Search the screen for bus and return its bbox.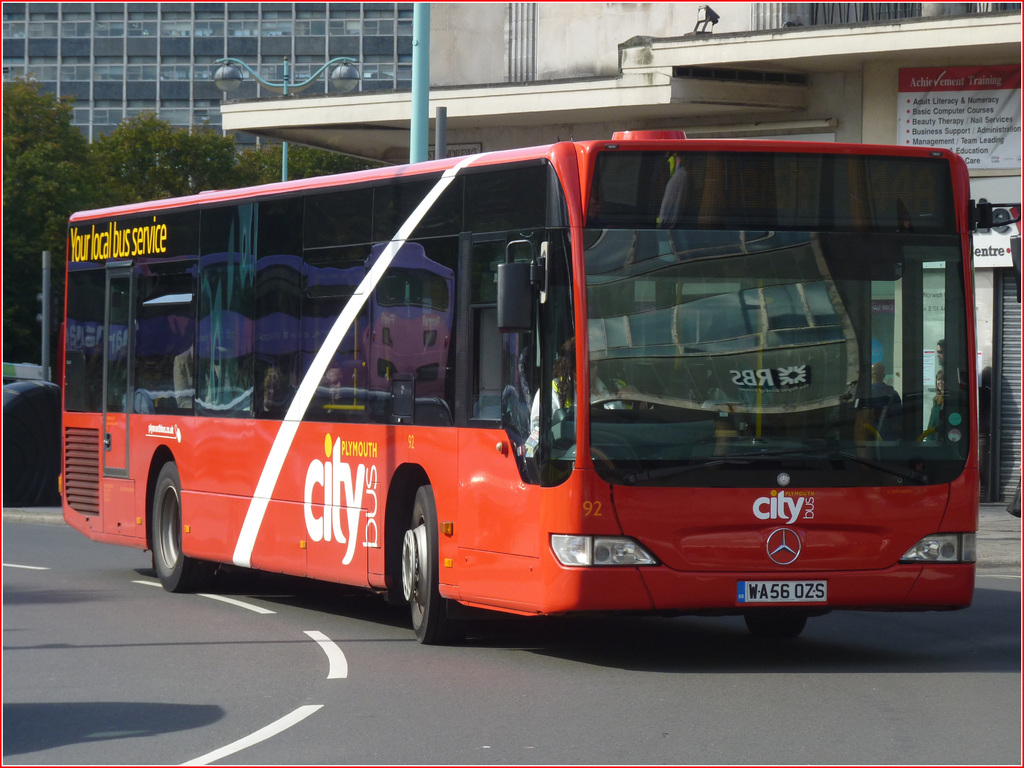
Found: box(59, 127, 1023, 644).
